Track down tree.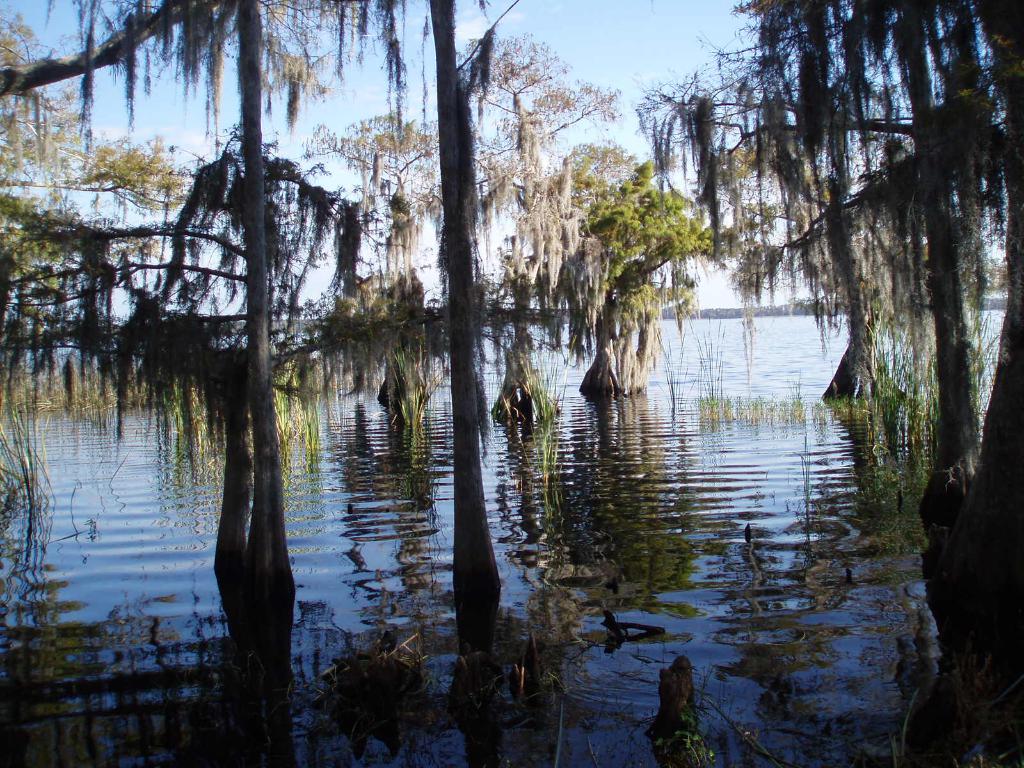
Tracked to (429, 0, 488, 520).
